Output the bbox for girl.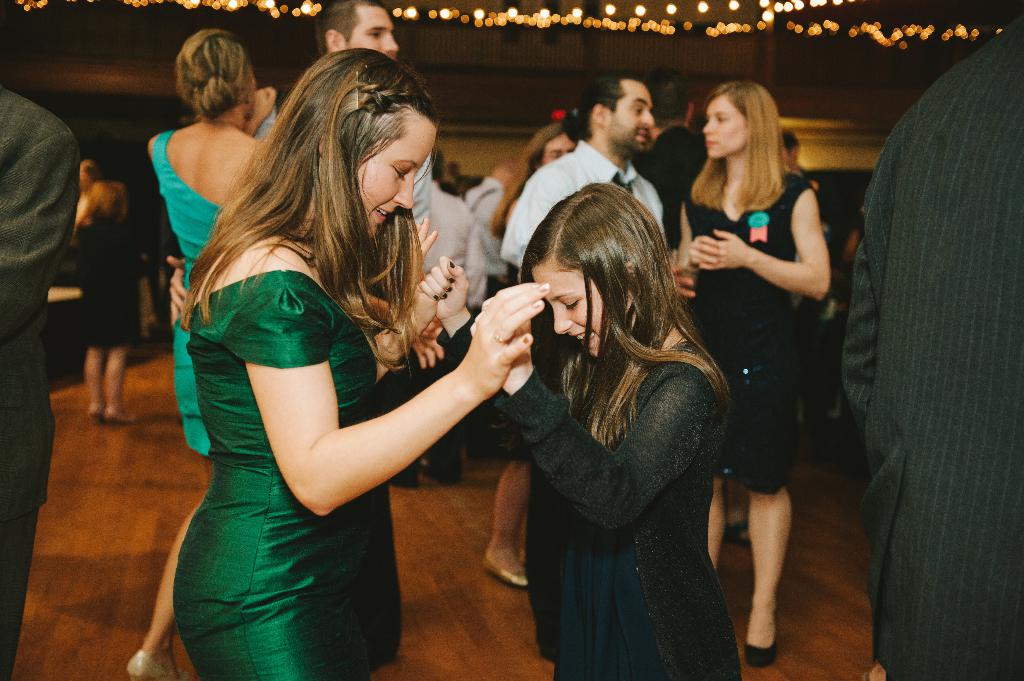
x1=440, y1=182, x2=733, y2=680.
